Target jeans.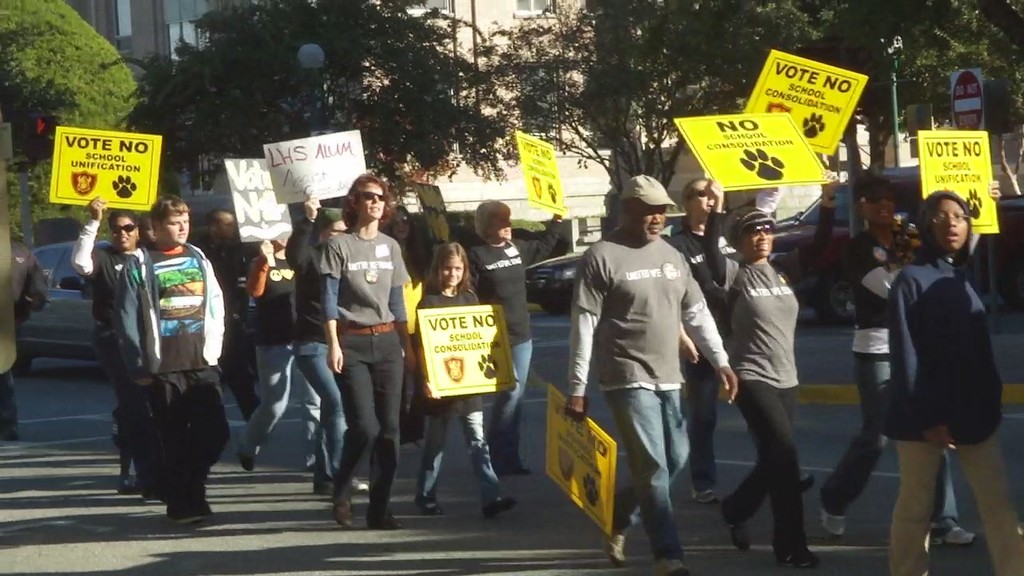
Target region: (609, 378, 702, 558).
